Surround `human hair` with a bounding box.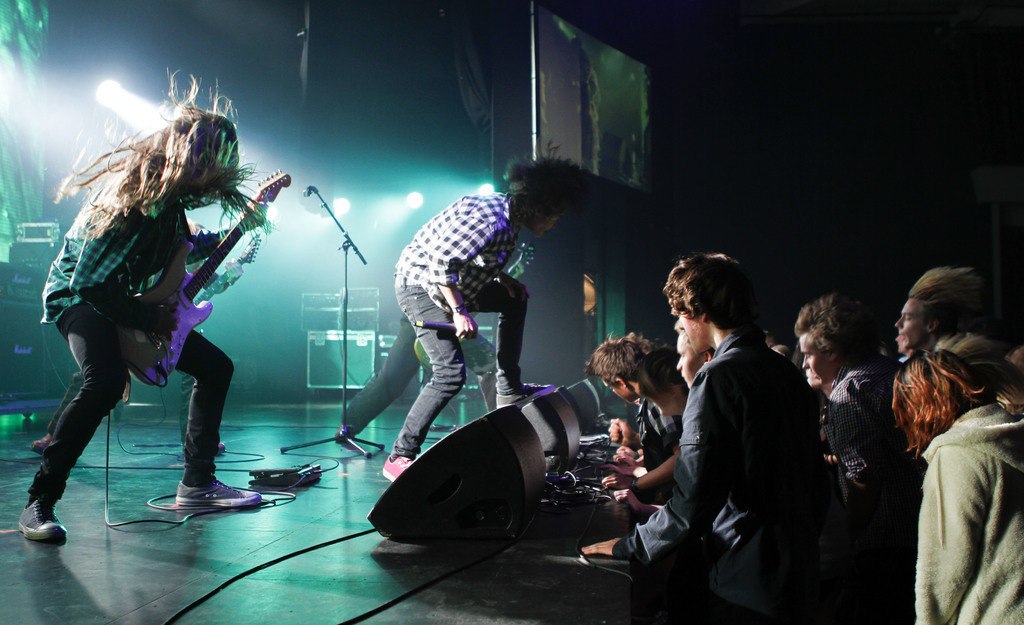
897:254:997:330.
